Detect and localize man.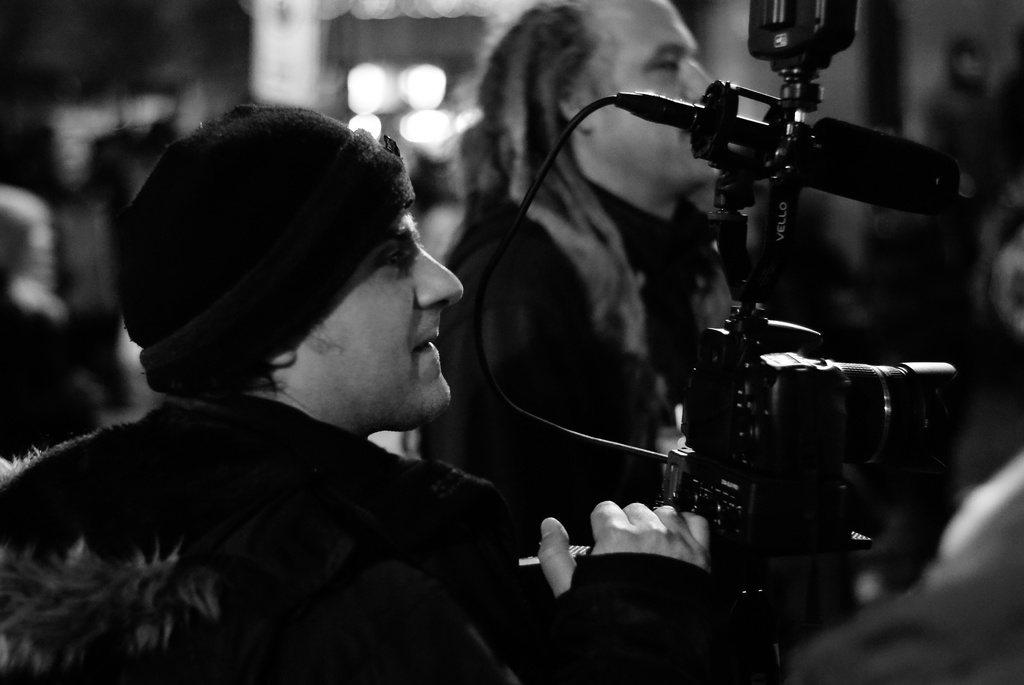
Localized at bbox(3, 108, 715, 679).
